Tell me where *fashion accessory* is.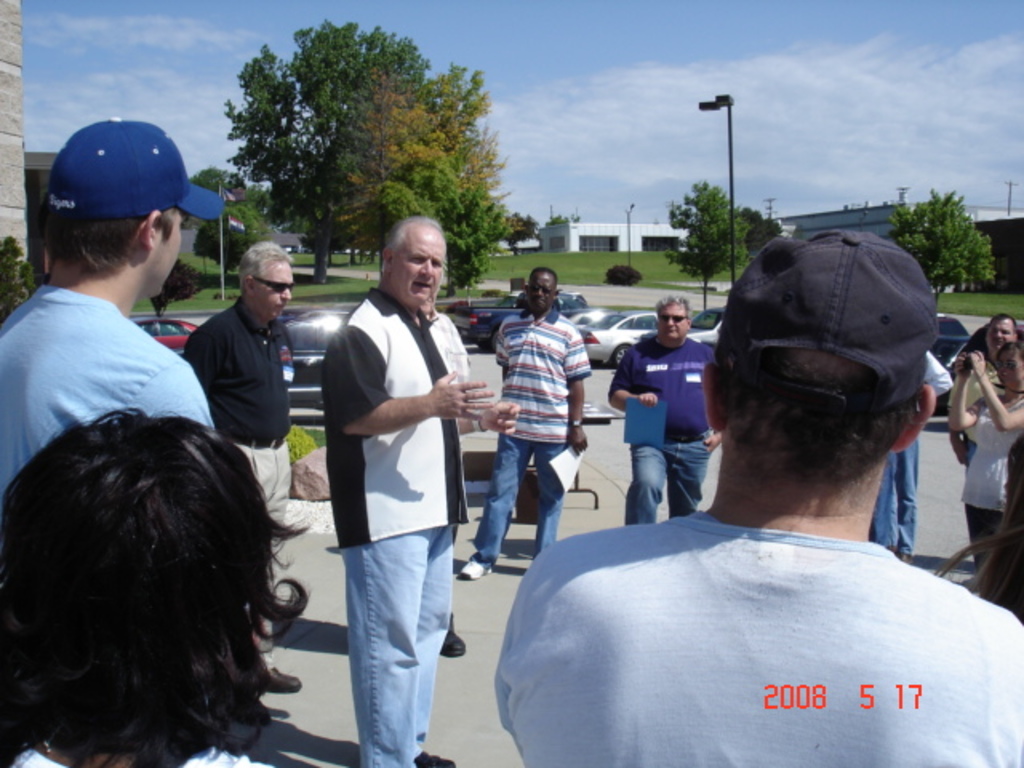
*fashion accessory* is at x1=48 y1=118 x2=229 y2=219.
